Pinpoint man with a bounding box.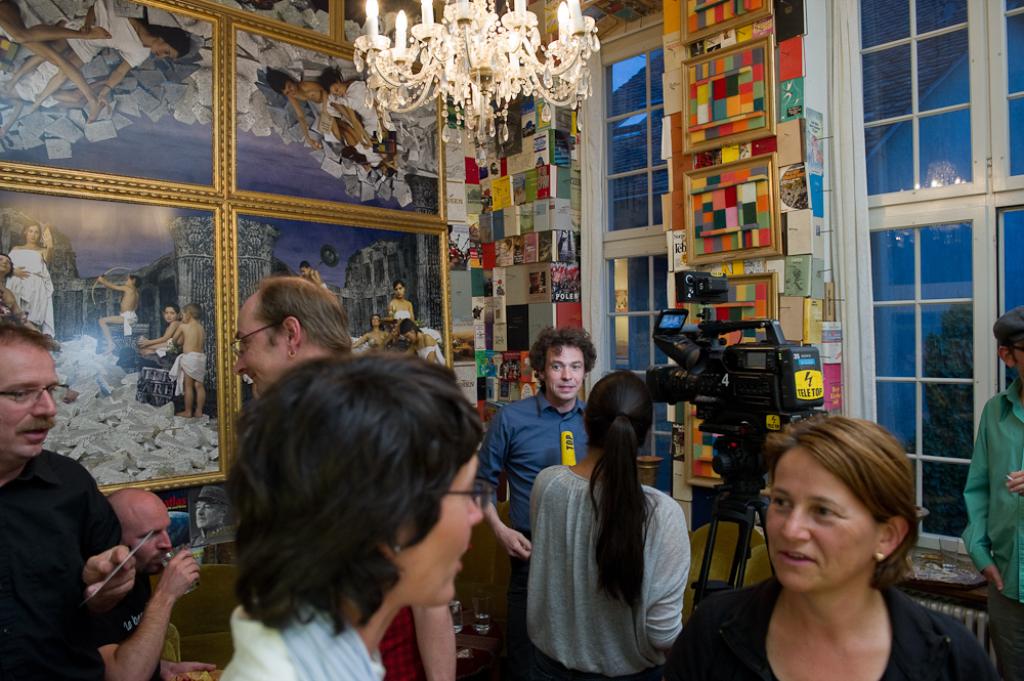
188,484,233,548.
